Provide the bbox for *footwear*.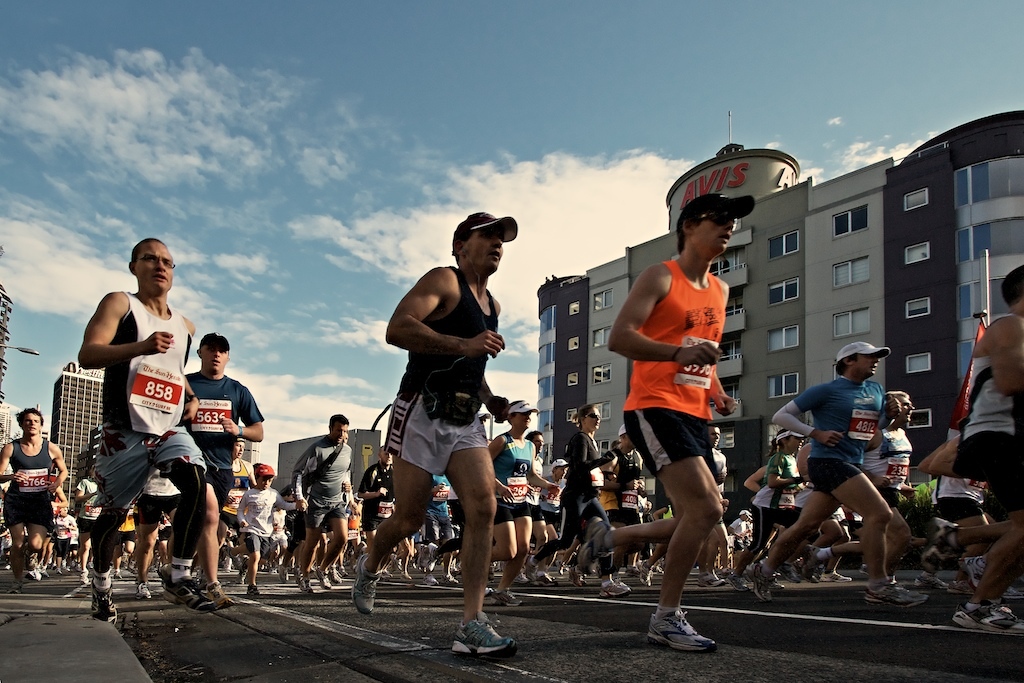
<box>810,545,818,580</box>.
